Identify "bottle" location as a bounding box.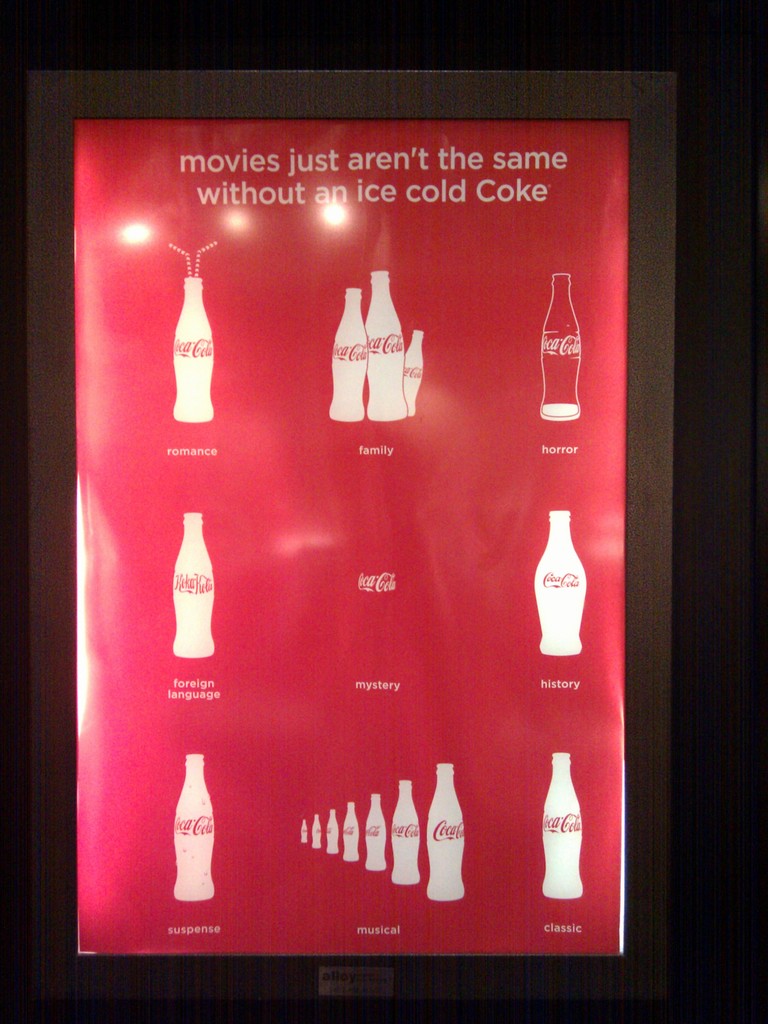
[298,818,308,846].
